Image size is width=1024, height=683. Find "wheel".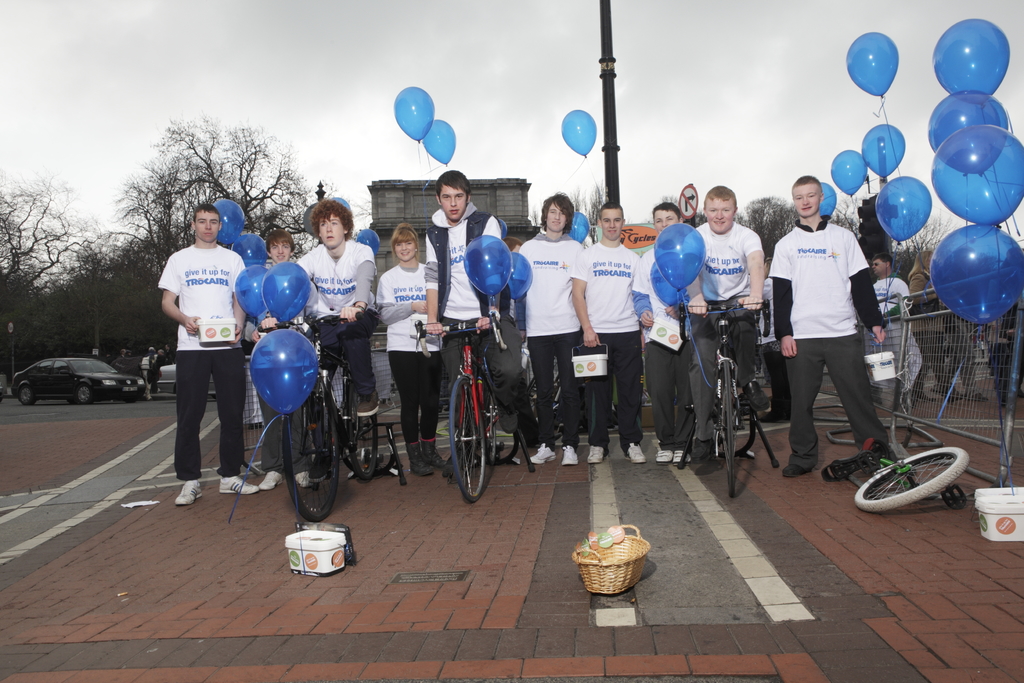
[719,361,740,506].
